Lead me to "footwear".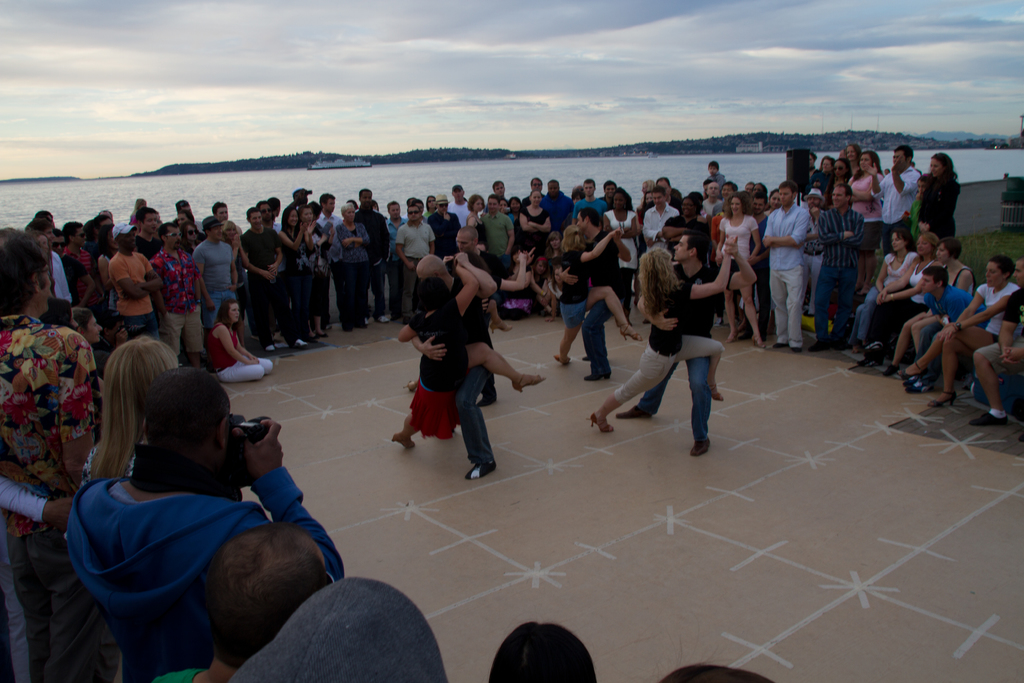
Lead to [509,374,544,395].
